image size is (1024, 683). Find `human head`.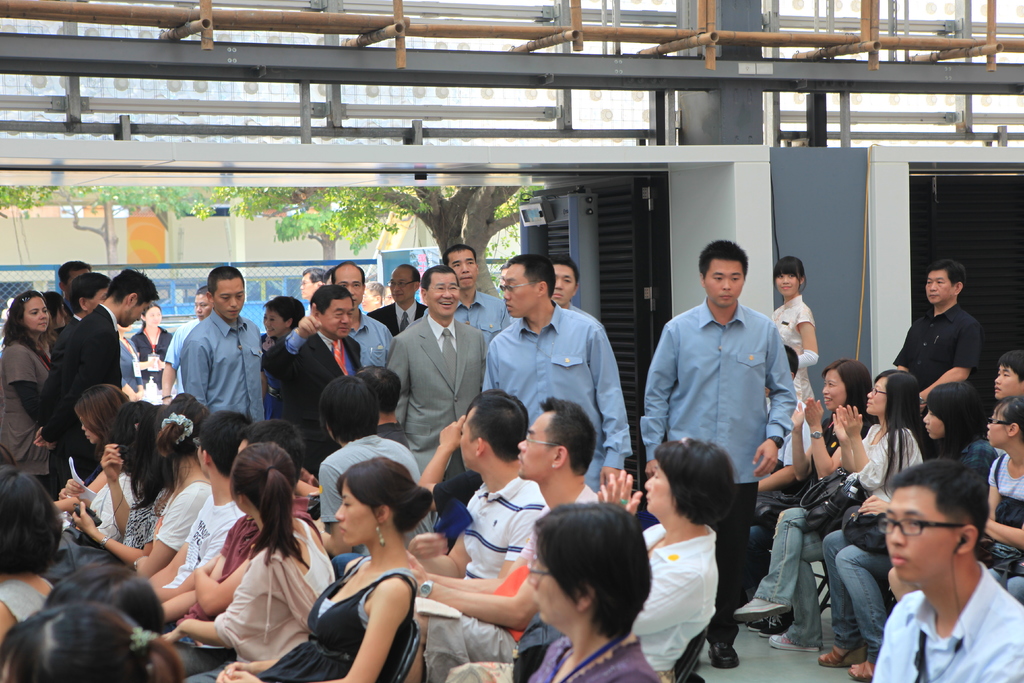
select_region(47, 292, 68, 328).
